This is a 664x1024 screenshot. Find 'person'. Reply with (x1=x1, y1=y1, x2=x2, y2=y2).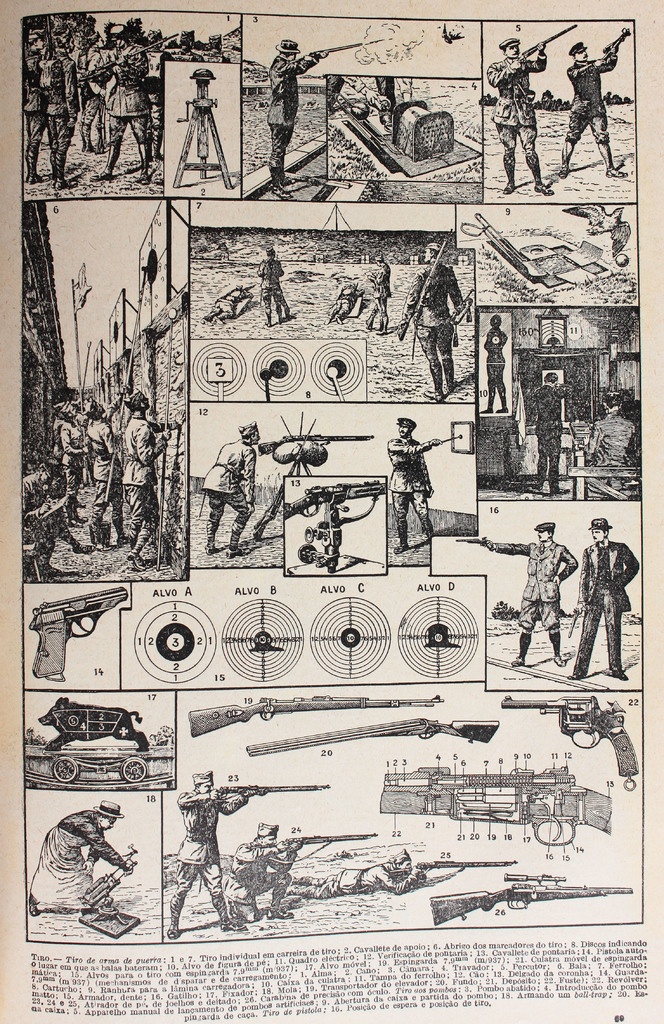
(x1=76, y1=28, x2=104, y2=154).
